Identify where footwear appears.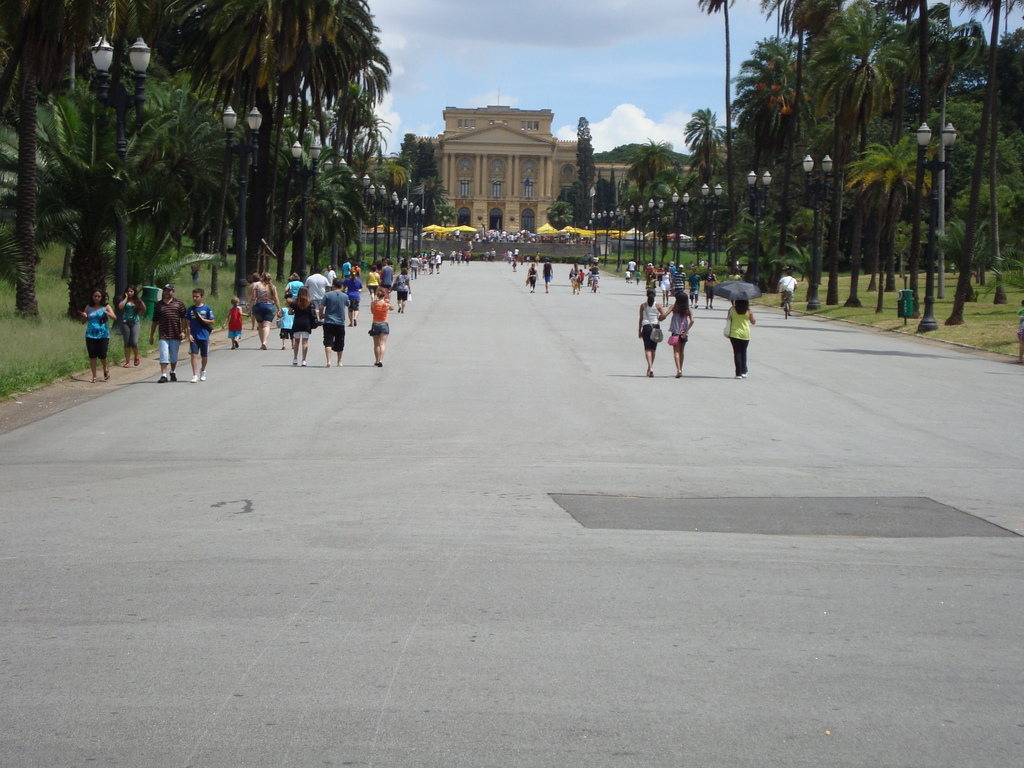
Appears at {"x1": 298, "y1": 358, "x2": 305, "y2": 367}.
